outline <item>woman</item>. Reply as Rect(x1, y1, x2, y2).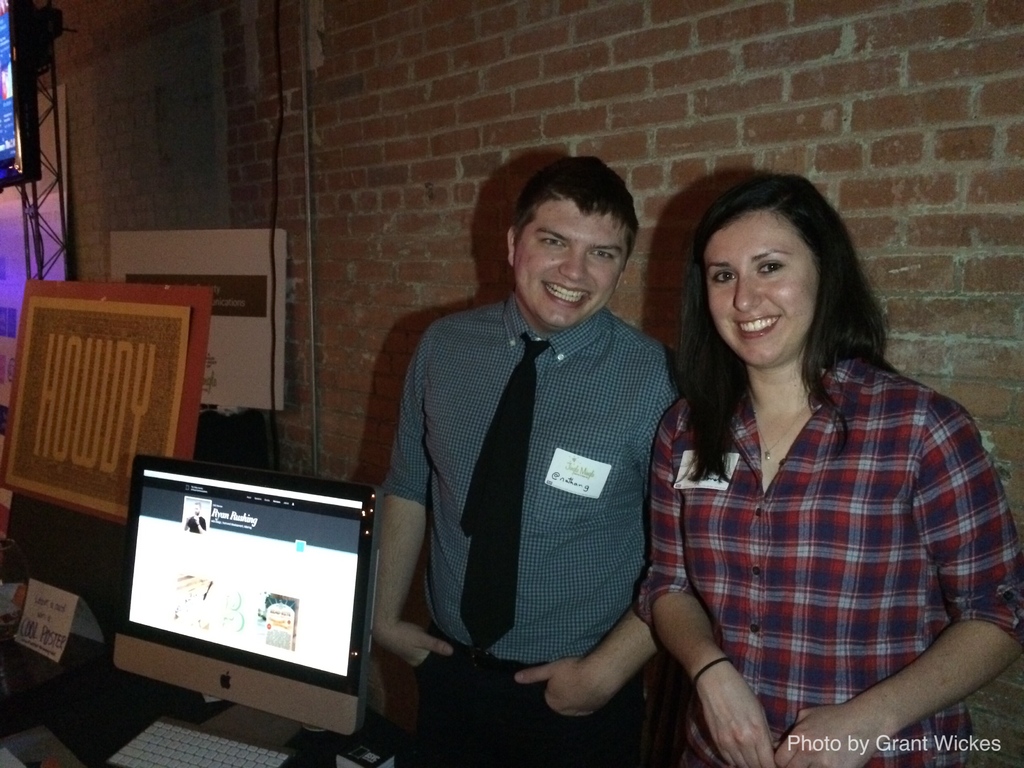
Rect(625, 173, 986, 767).
